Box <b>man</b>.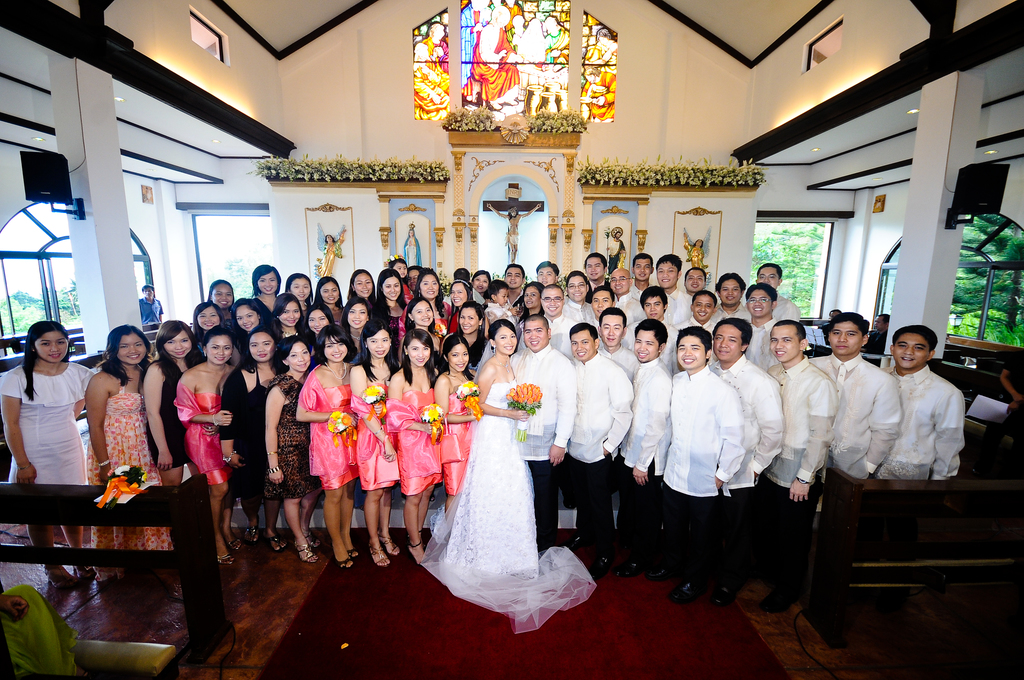
locate(567, 321, 636, 577).
